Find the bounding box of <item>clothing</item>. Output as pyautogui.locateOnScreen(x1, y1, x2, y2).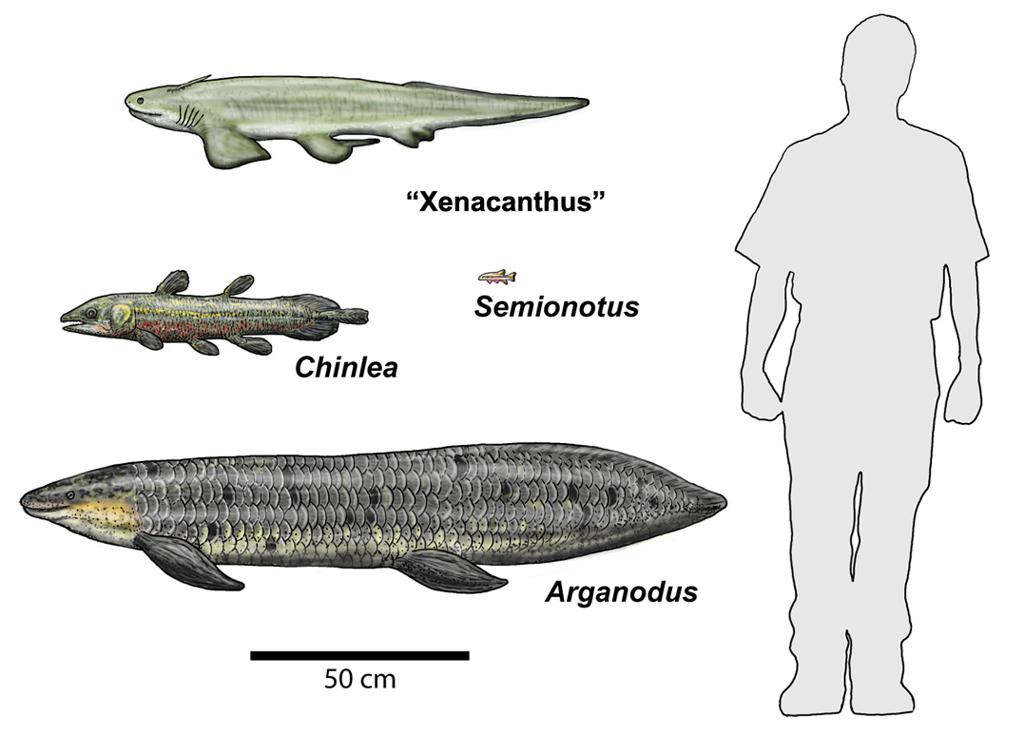
pyautogui.locateOnScreen(746, 42, 979, 678).
